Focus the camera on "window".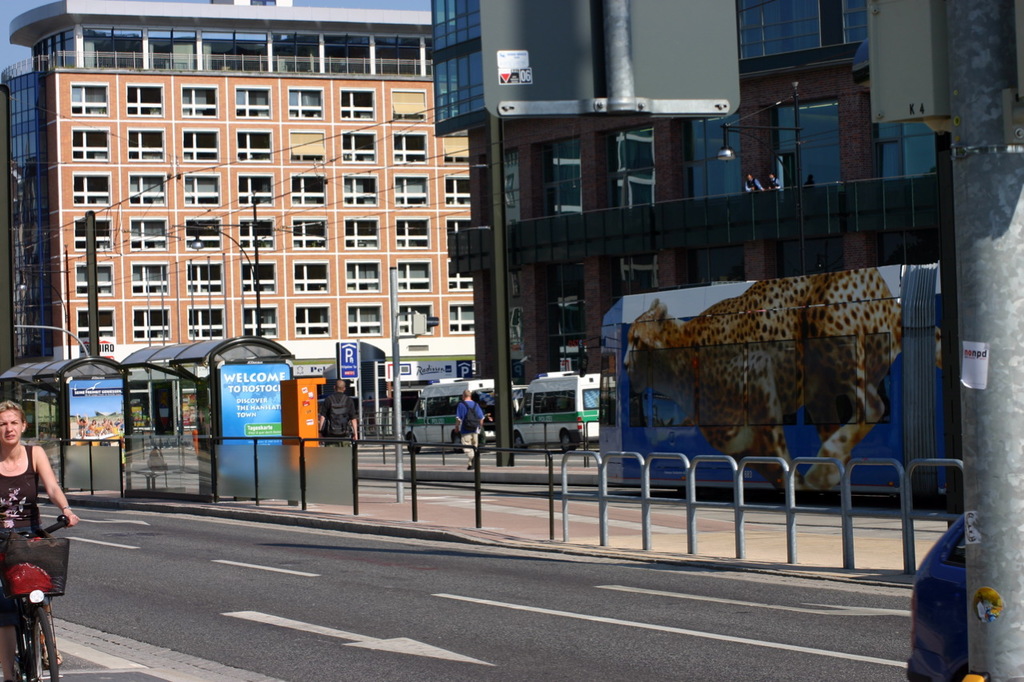
Focus region: rect(122, 122, 170, 168).
